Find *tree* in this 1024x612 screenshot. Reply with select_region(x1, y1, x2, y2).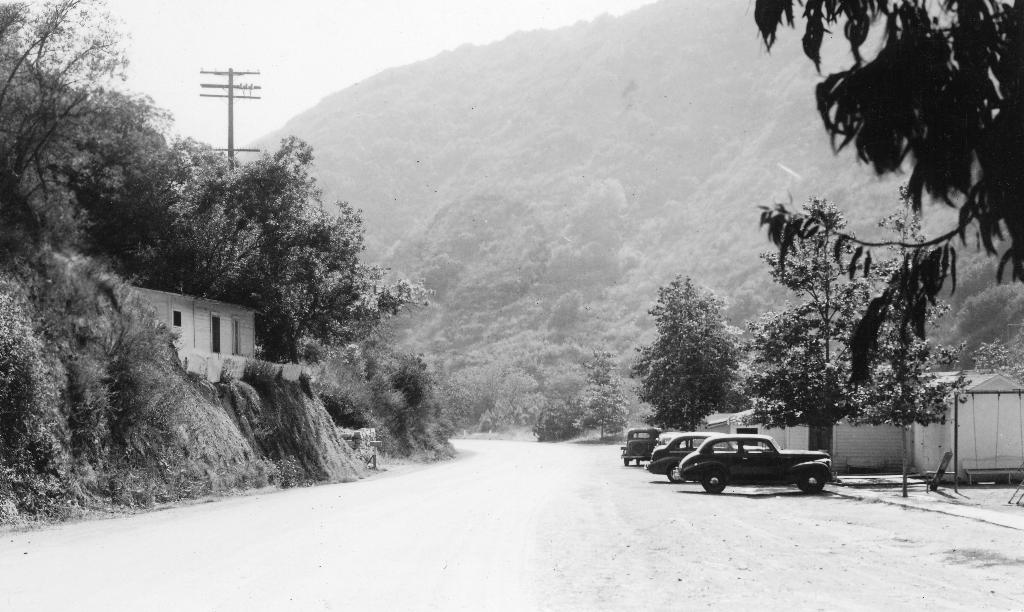
select_region(440, 326, 565, 431).
